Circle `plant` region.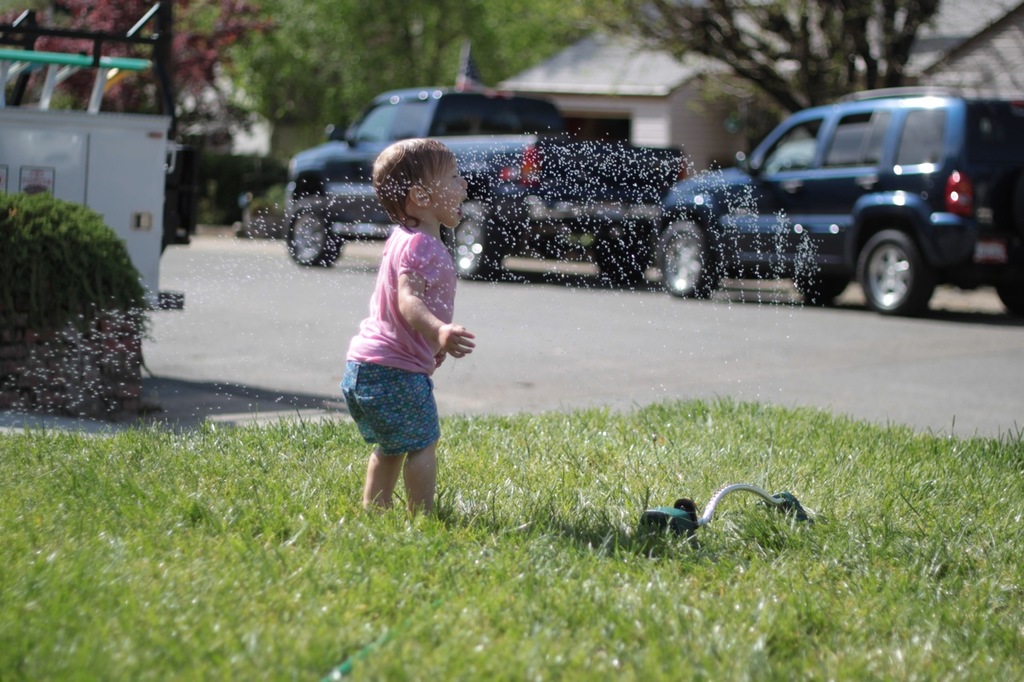
Region: [left=0, top=371, right=1023, bottom=681].
